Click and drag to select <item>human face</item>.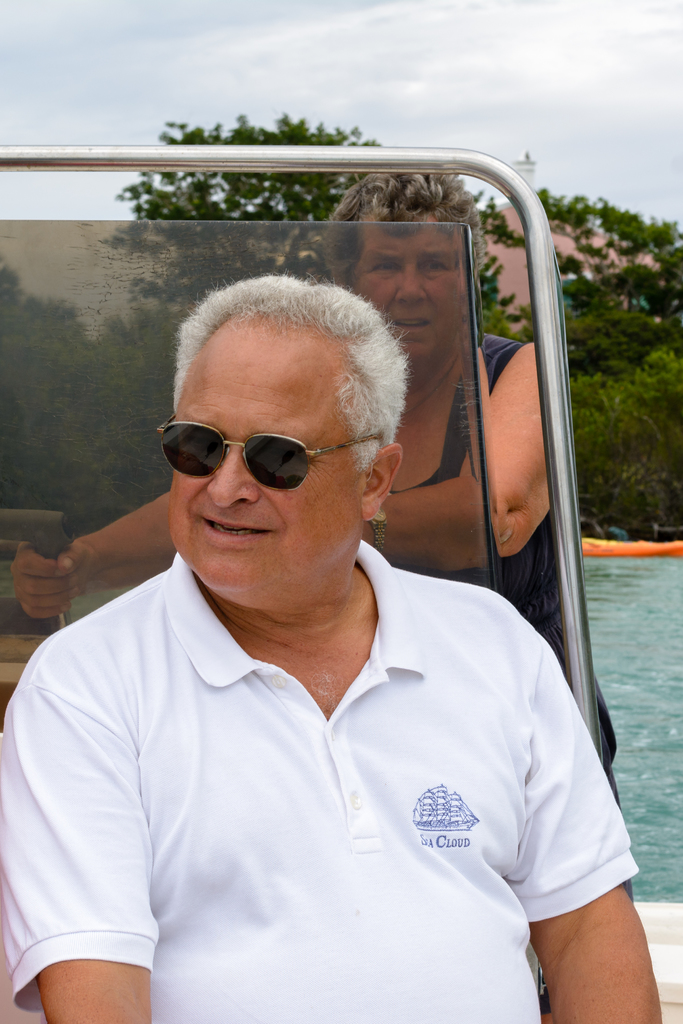
Selection: {"x1": 356, "y1": 213, "x2": 466, "y2": 351}.
